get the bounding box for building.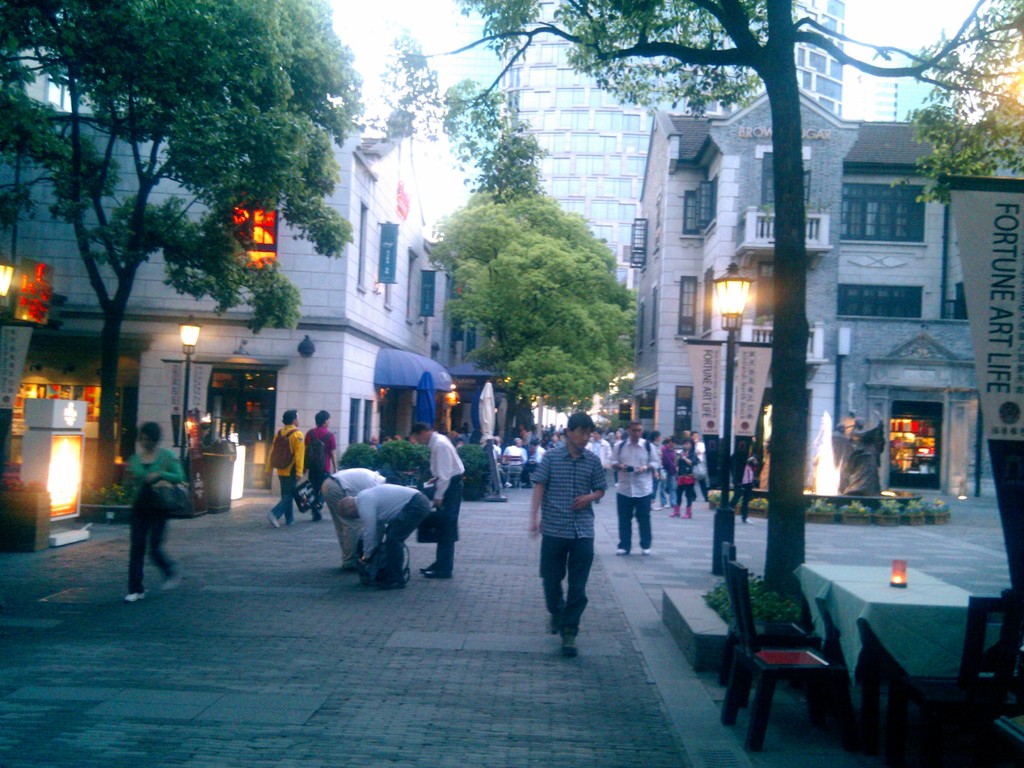
(left=0, top=105, right=503, bottom=522).
